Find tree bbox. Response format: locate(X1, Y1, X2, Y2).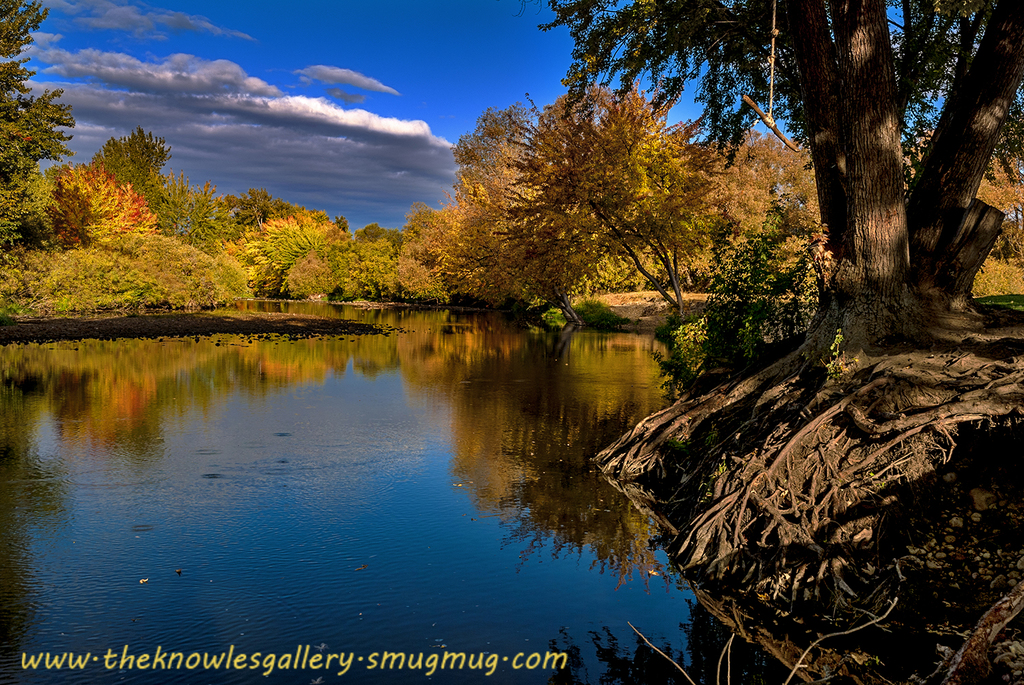
locate(242, 193, 273, 231).
